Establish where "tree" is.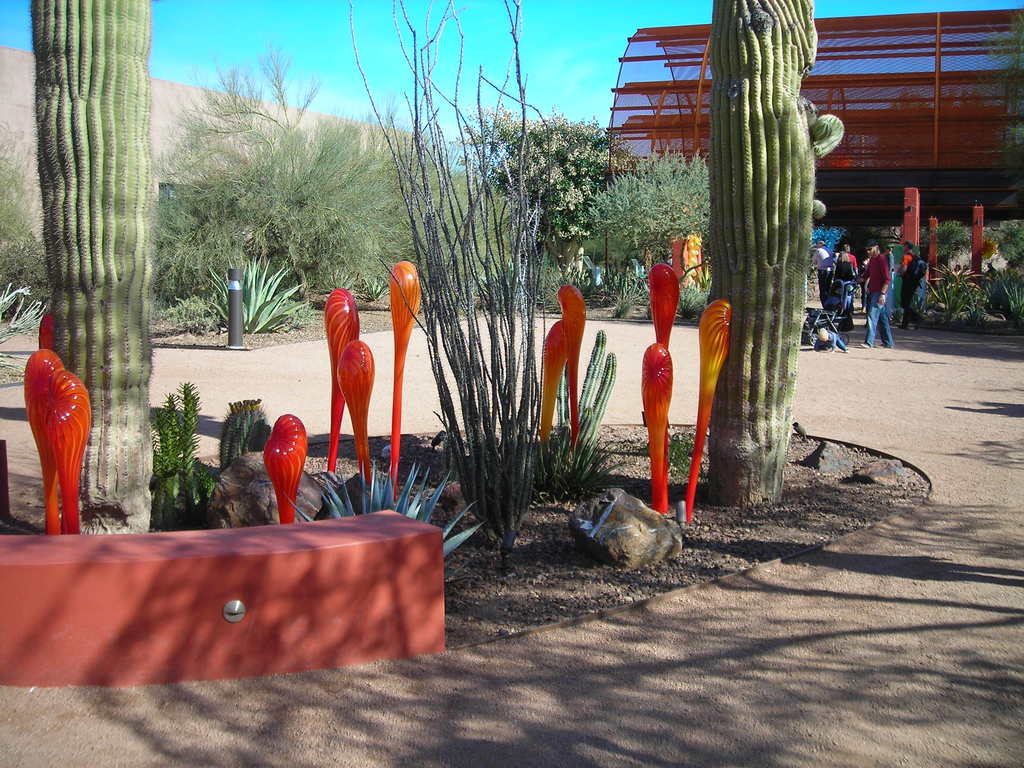
Established at <region>711, 1, 849, 515</region>.
